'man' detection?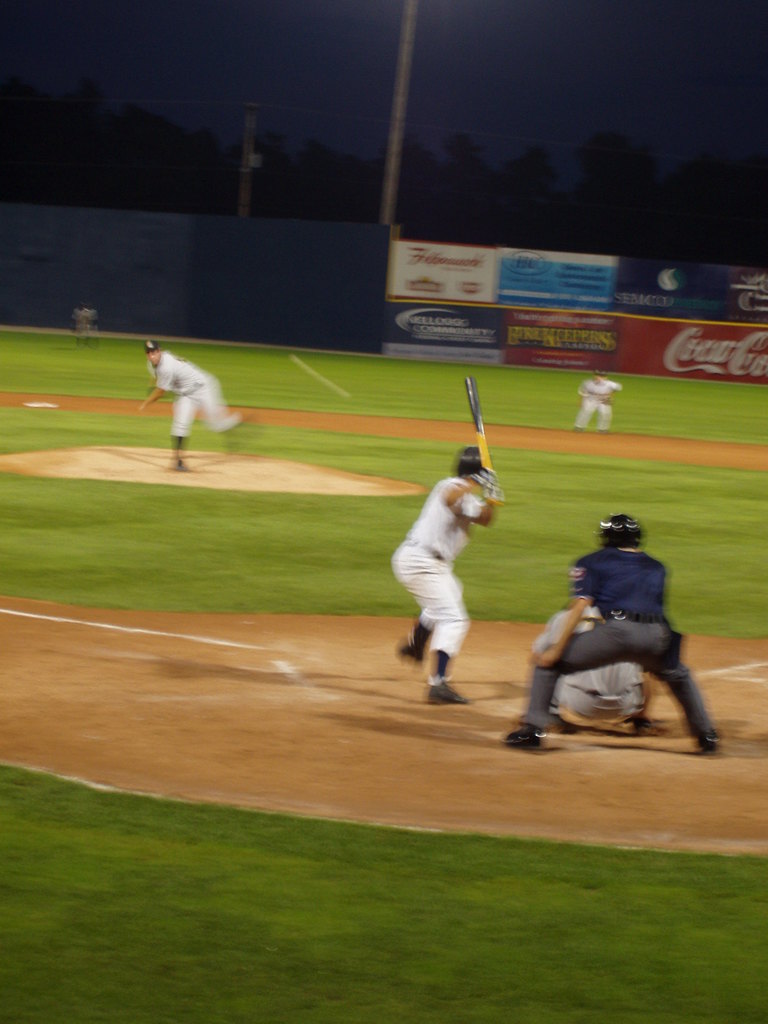
x1=392, y1=444, x2=497, y2=710
